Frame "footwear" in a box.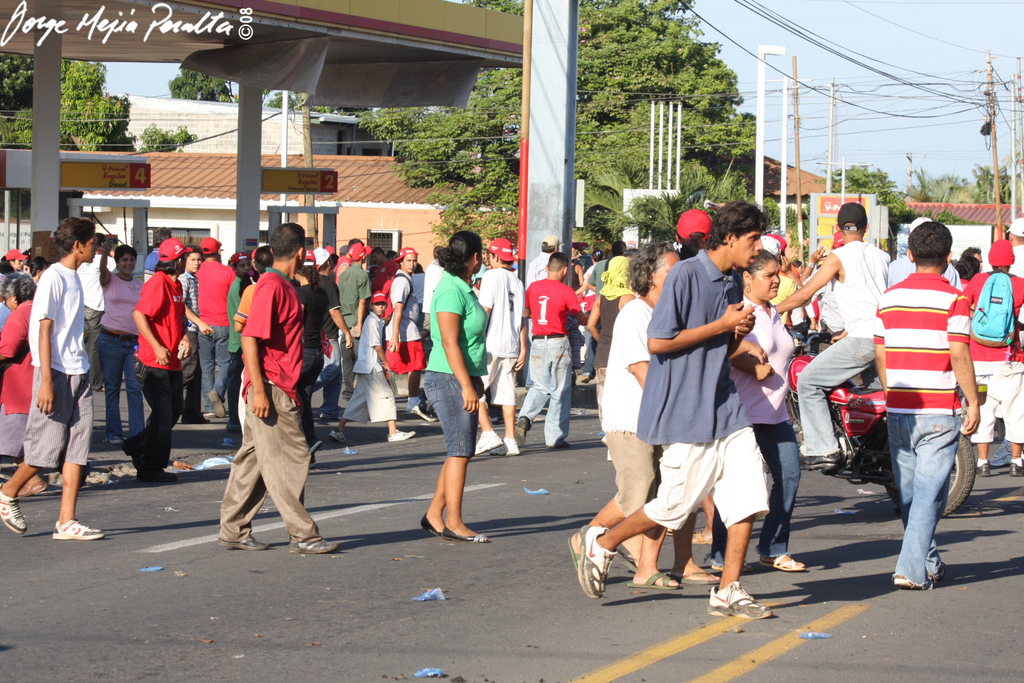
405 398 423 413.
